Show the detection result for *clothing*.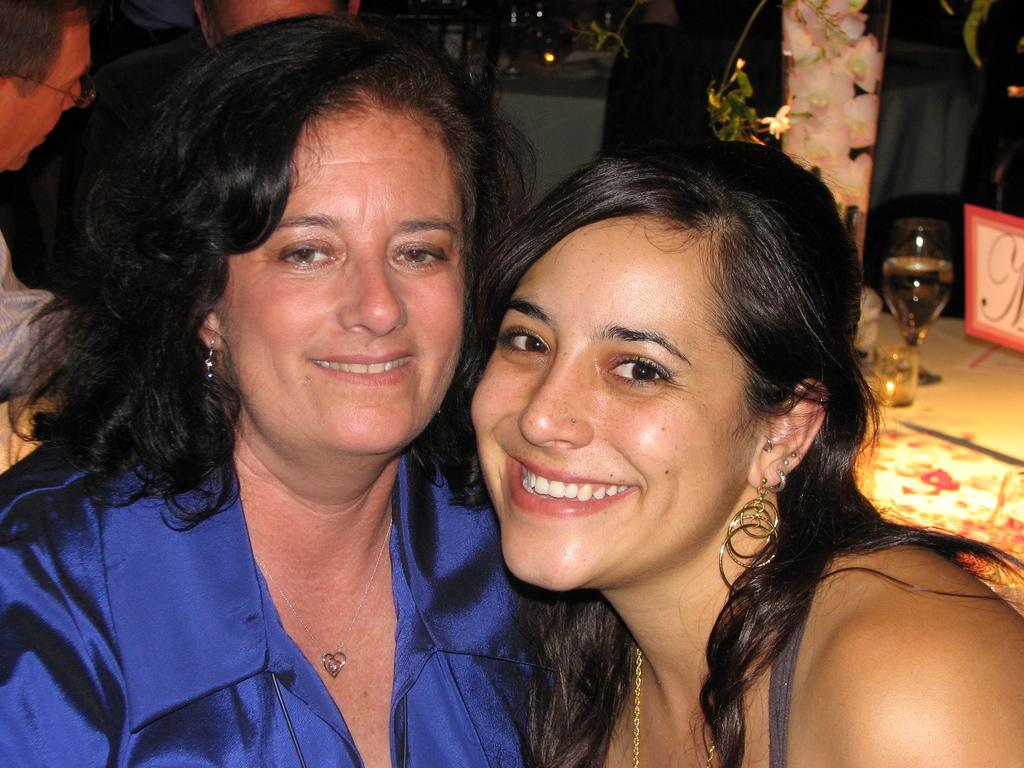
(0, 220, 79, 472).
